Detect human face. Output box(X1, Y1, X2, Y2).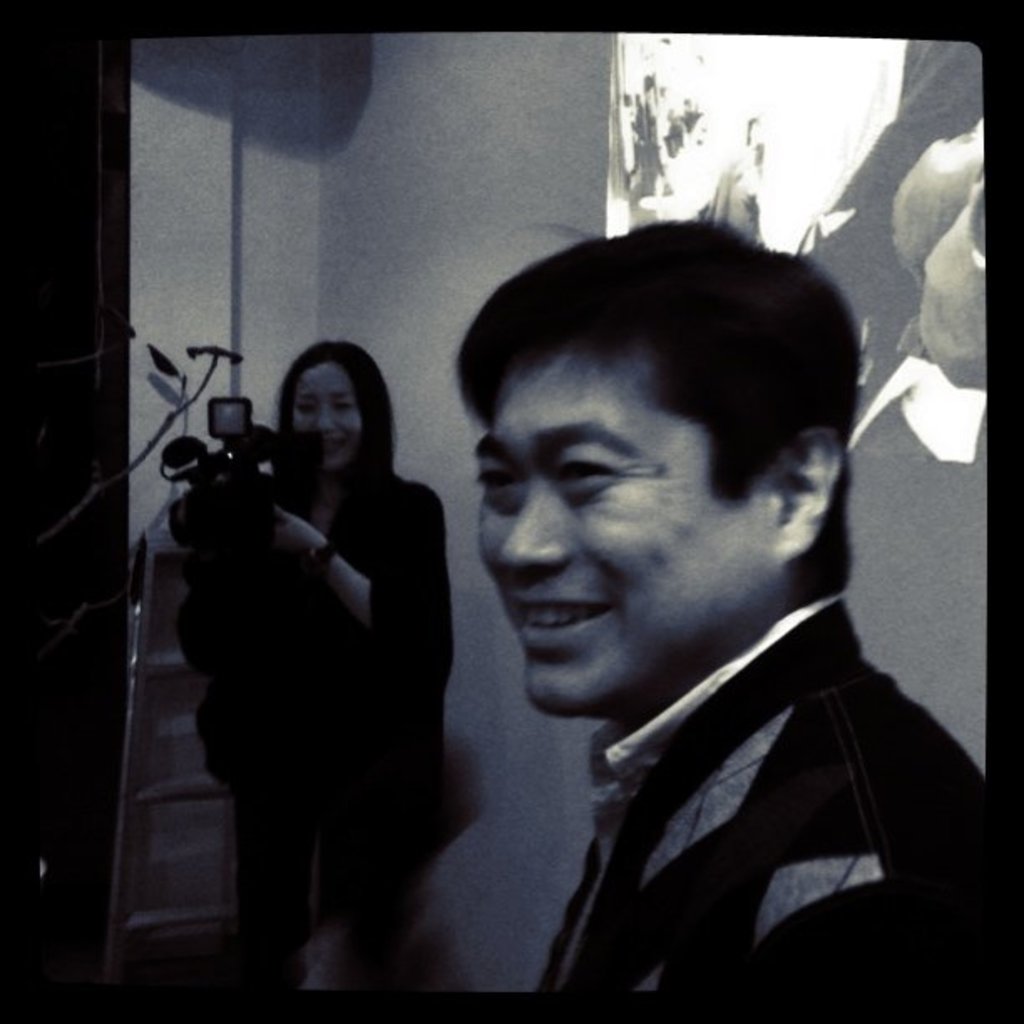
box(289, 361, 360, 472).
